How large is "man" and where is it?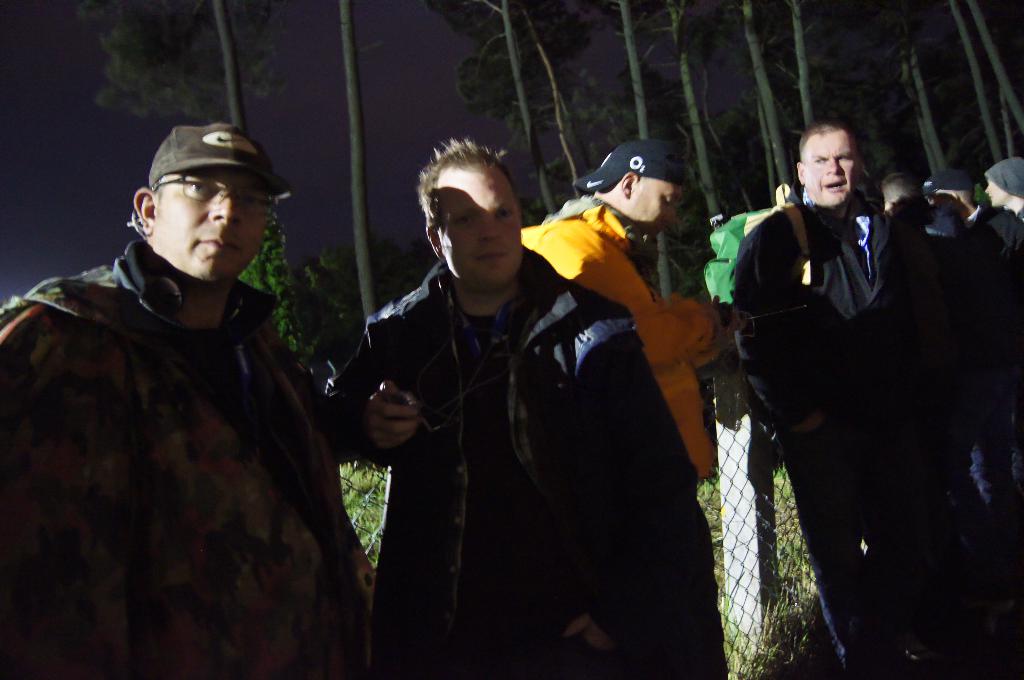
Bounding box: [x1=518, y1=138, x2=740, y2=484].
